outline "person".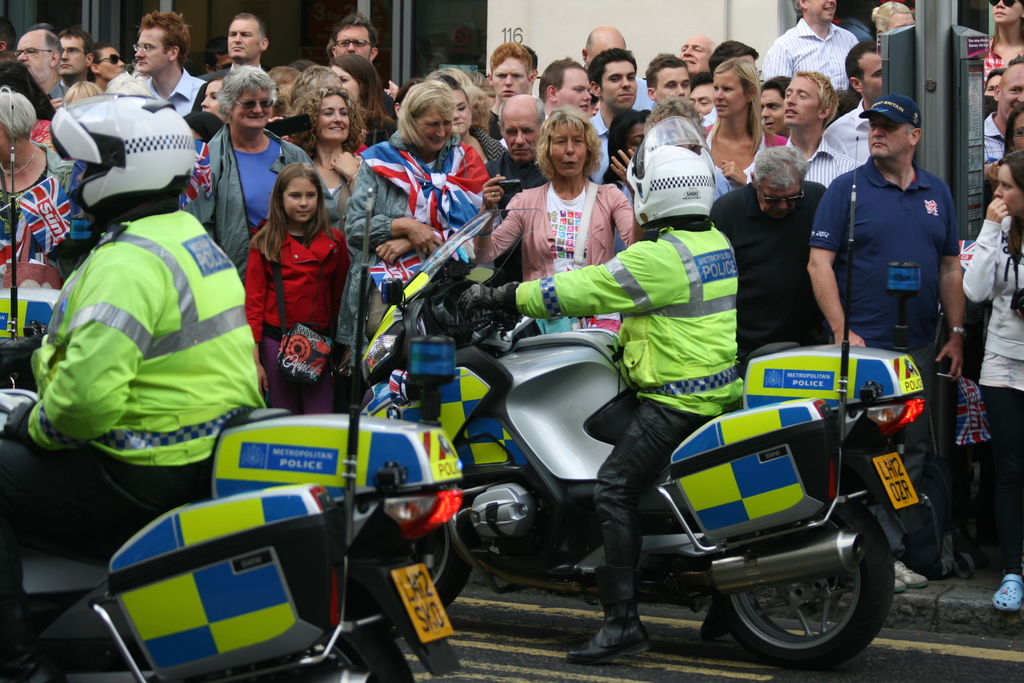
Outline: x1=979 y1=0 x2=1023 y2=83.
